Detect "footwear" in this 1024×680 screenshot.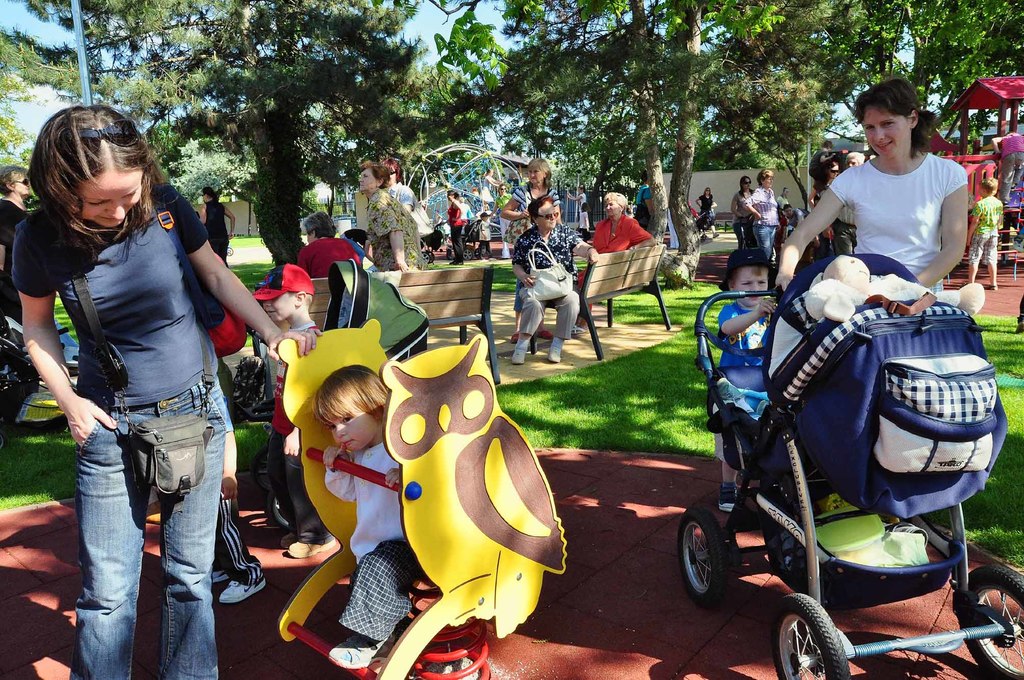
Detection: rect(211, 572, 223, 587).
